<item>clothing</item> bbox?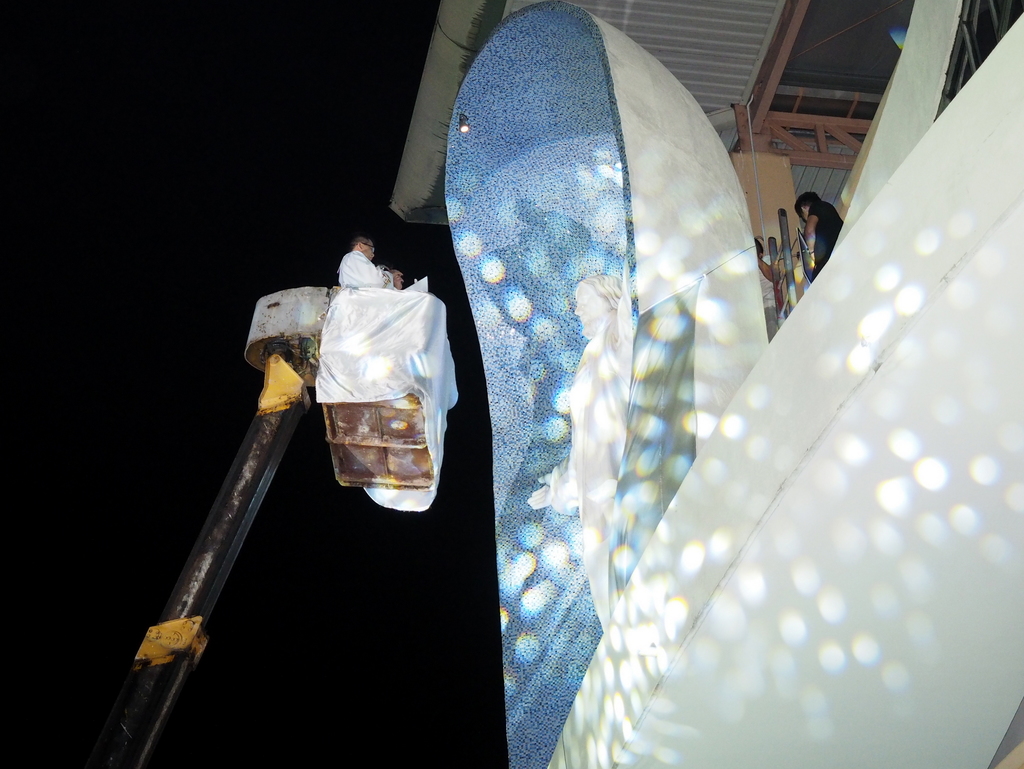
[left=335, top=255, right=409, bottom=286]
